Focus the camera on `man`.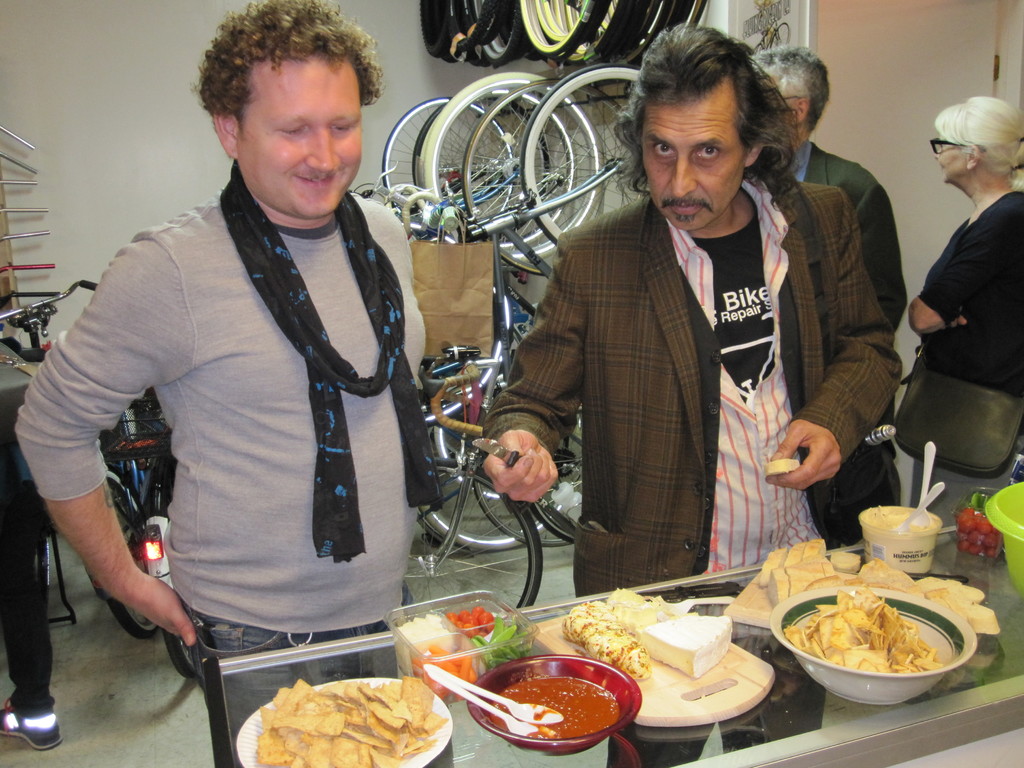
Focus region: <box>14,3,478,748</box>.
